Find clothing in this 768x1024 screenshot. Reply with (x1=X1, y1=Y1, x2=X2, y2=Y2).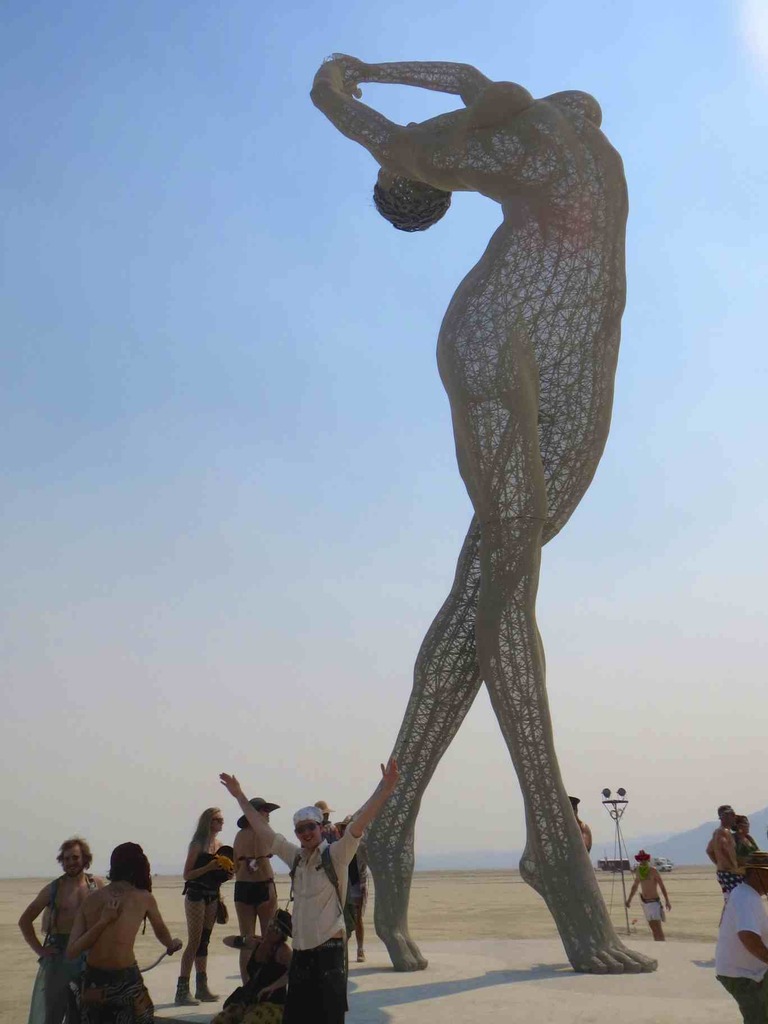
(x1=637, y1=893, x2=675, y2=923).
